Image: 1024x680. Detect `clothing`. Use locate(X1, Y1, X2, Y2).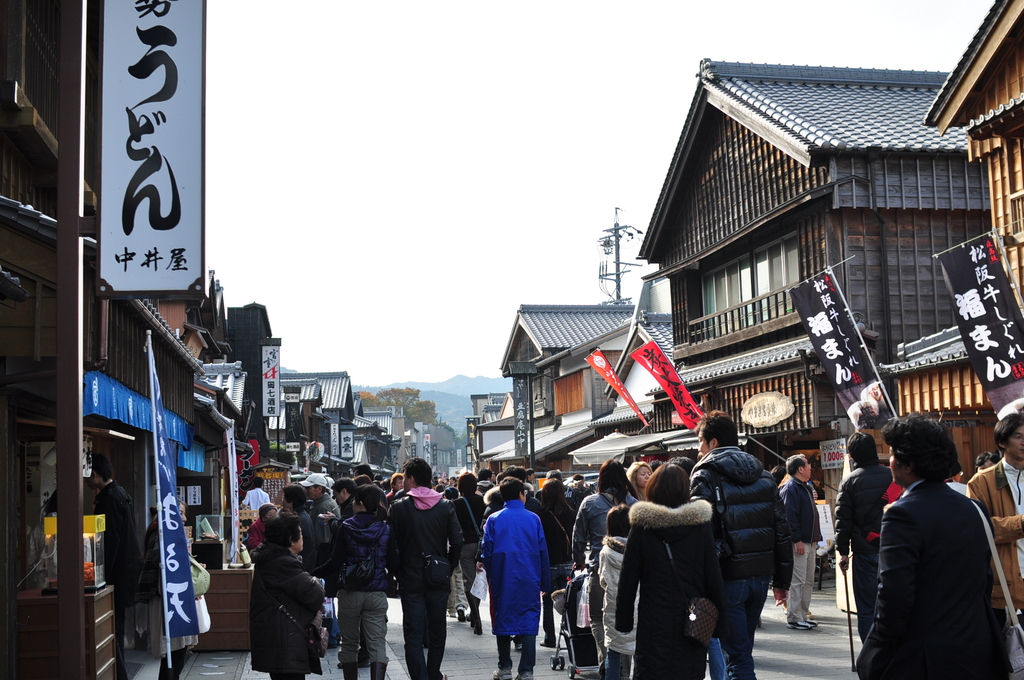
locate(540, 499, 569, 618).
